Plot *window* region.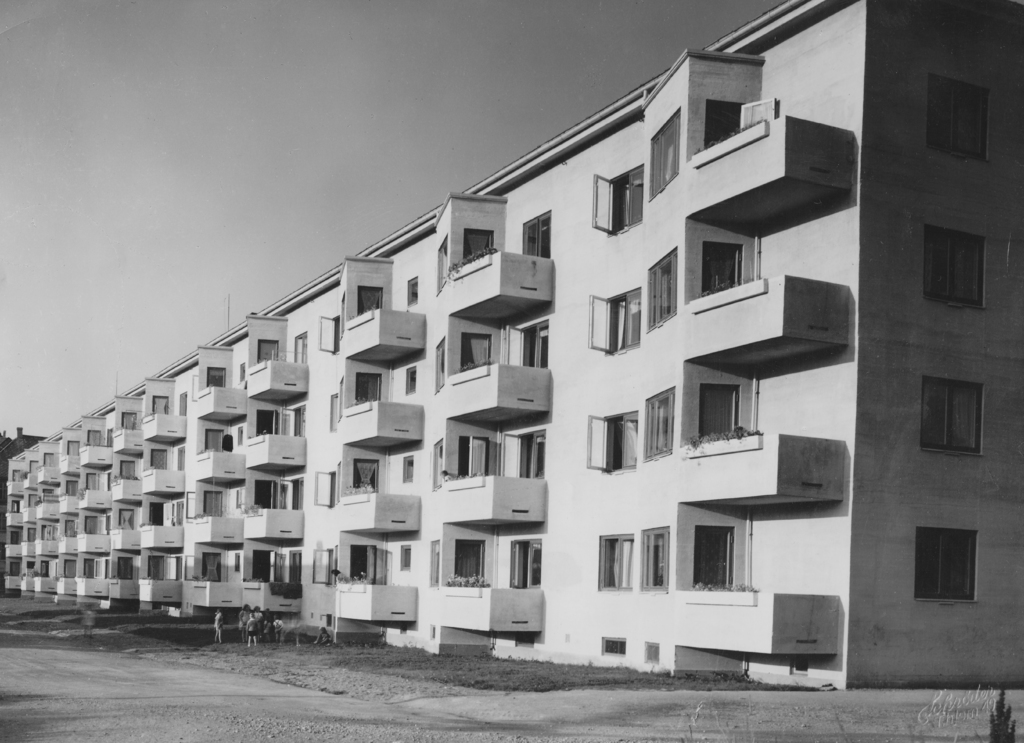
Plotted at Rect(646, 109, 684, 201).
